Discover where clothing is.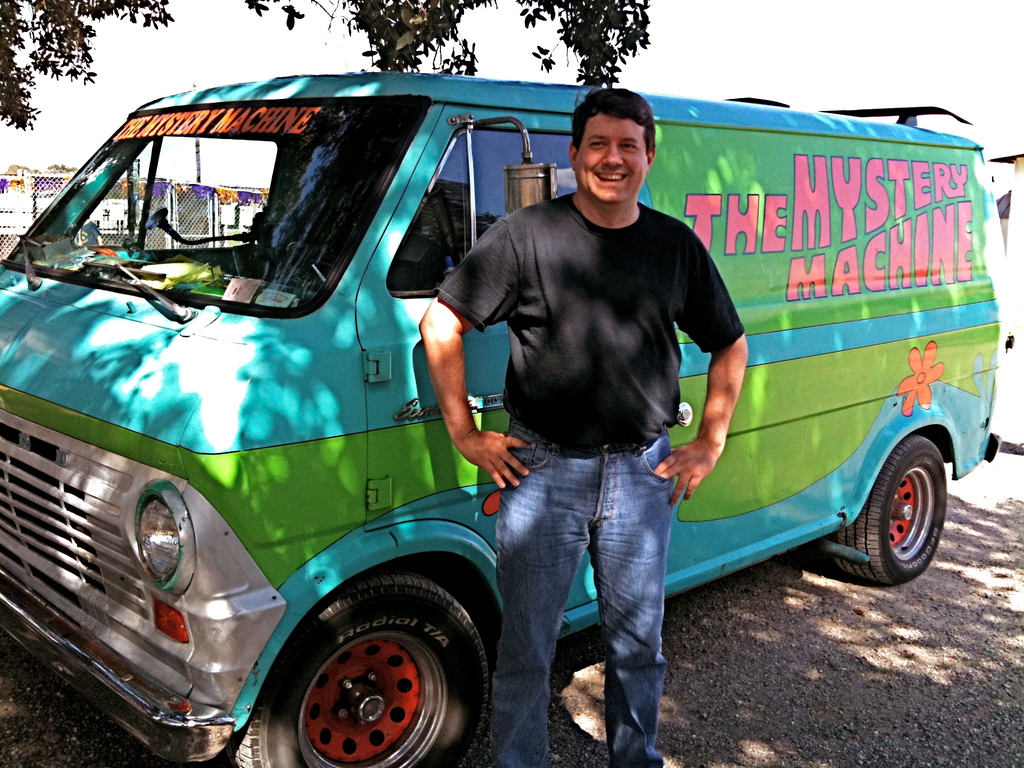
Discovered at 440:168:749:767.
